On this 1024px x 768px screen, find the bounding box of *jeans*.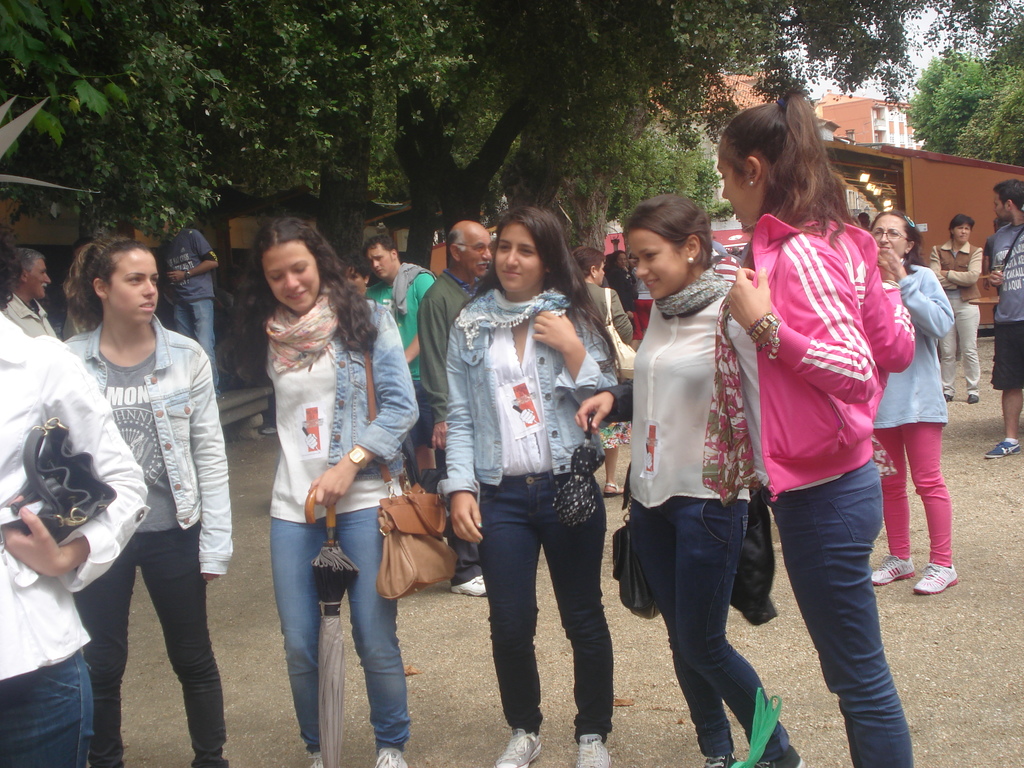
Bounding box: bbox=[269, 502, 409, 748].
